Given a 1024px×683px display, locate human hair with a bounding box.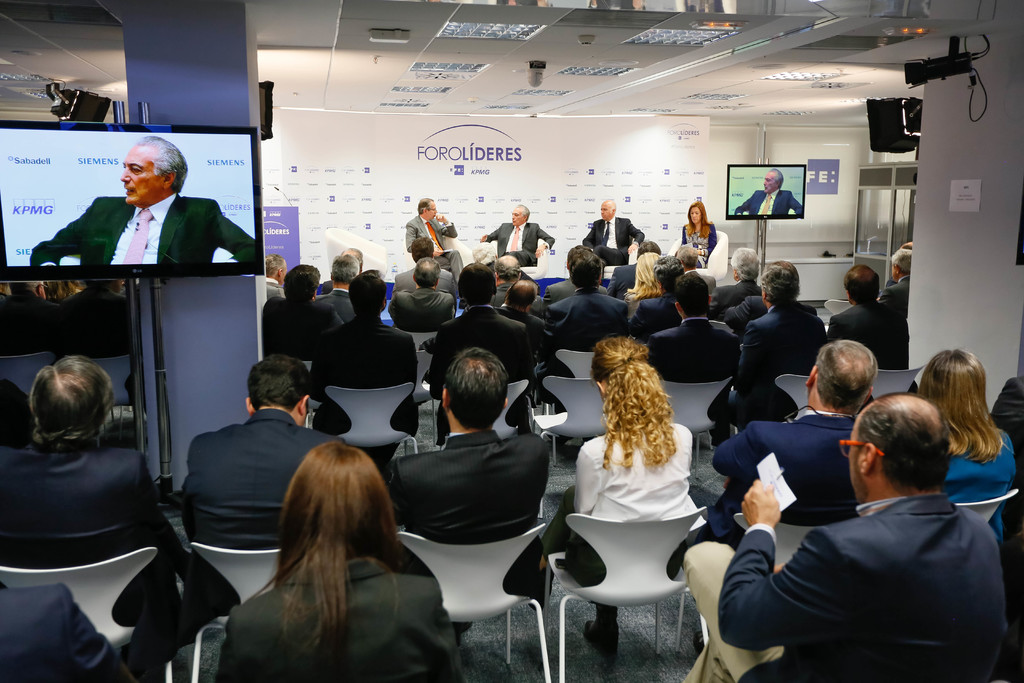
Located: bbox=(492, 255, 521, 281).
